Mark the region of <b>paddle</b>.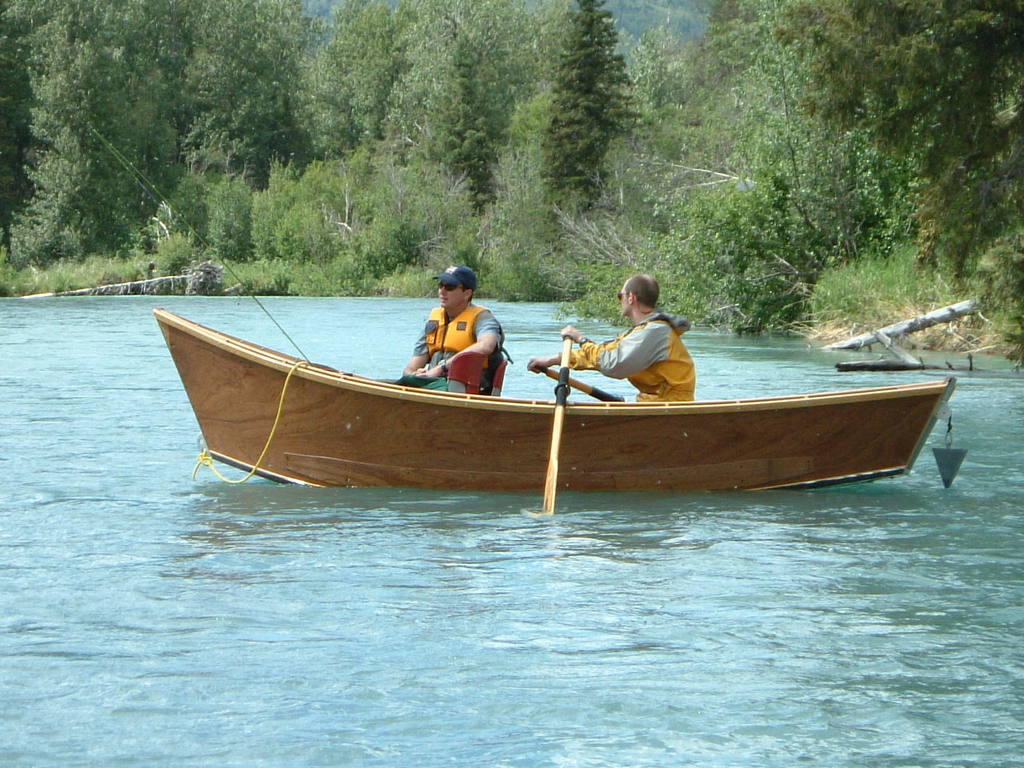
Region: bbox=(539, 363, 625, 402).
